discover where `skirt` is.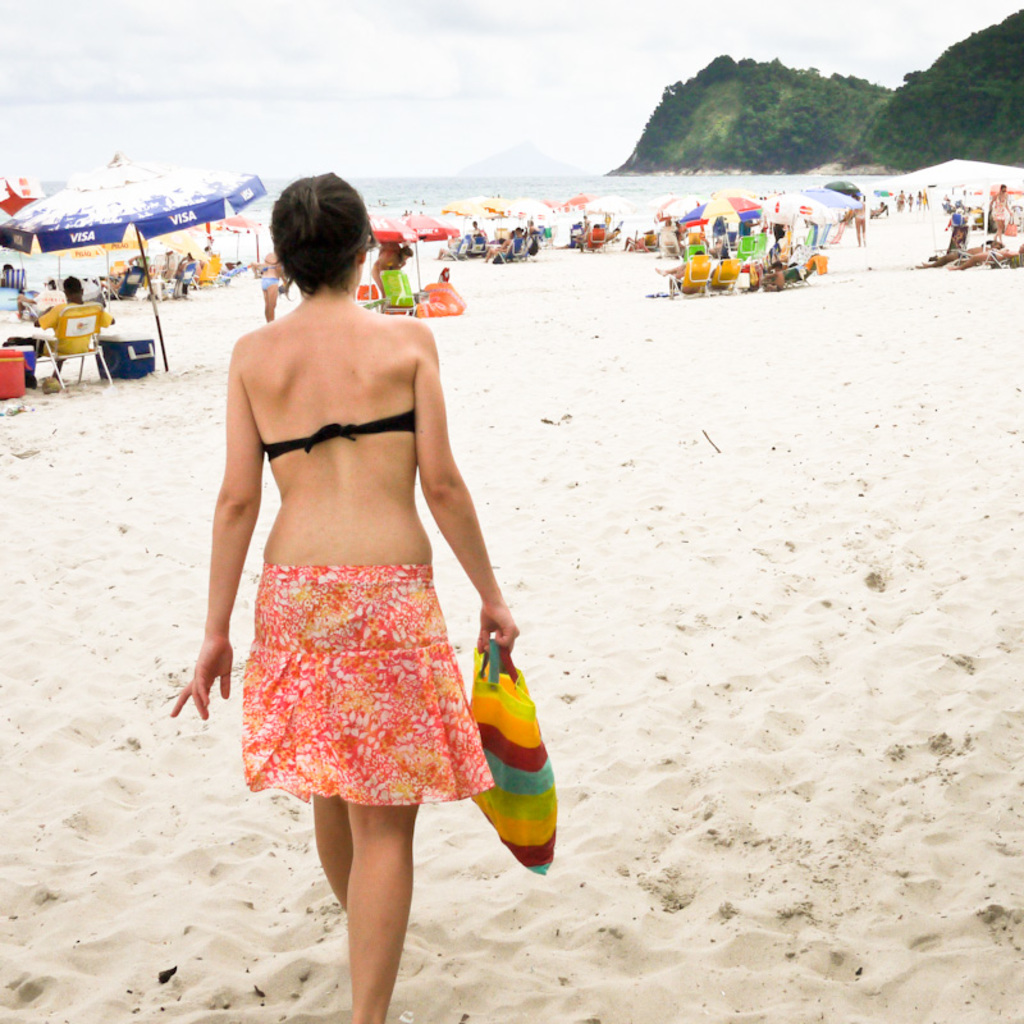
Discovered at {"x1": 241, "y1": 564, "x2": 497, "y2": 804}.
